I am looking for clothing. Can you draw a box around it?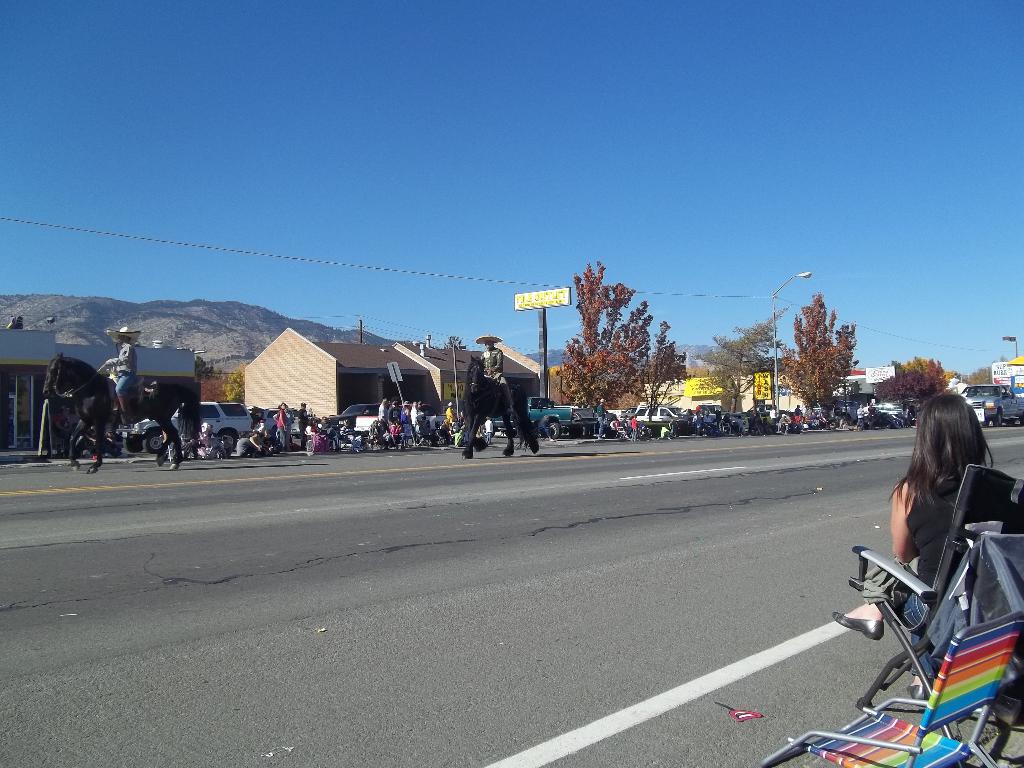
Sure, the bounding box is locate(868, 406, 878, 425).
